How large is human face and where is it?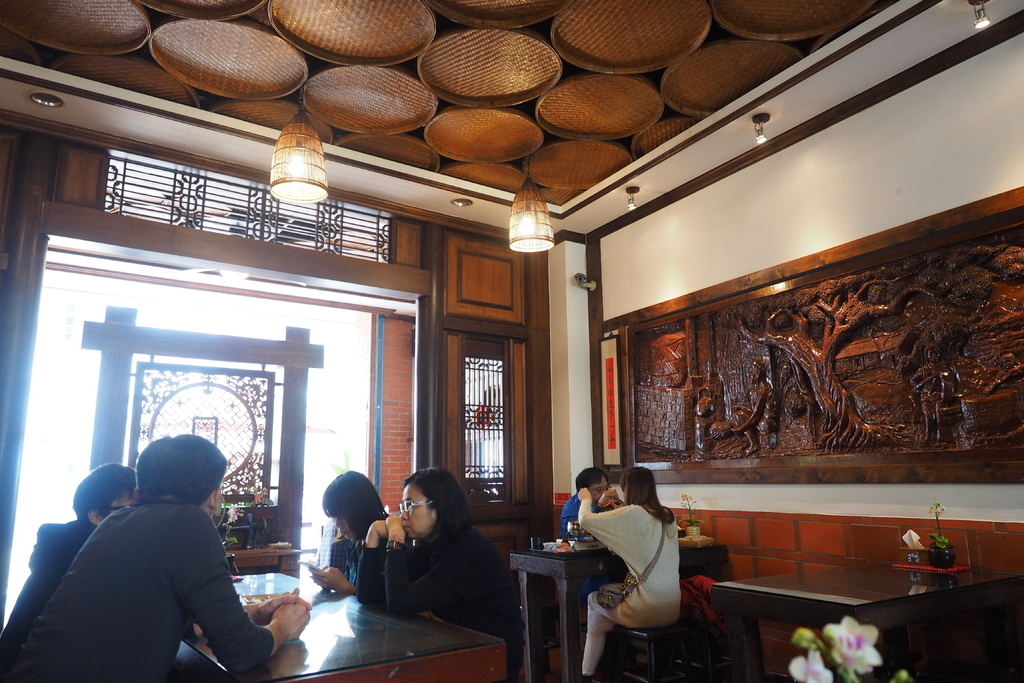
Bounding box: left=334, top=511, right=350, bottom=533.
